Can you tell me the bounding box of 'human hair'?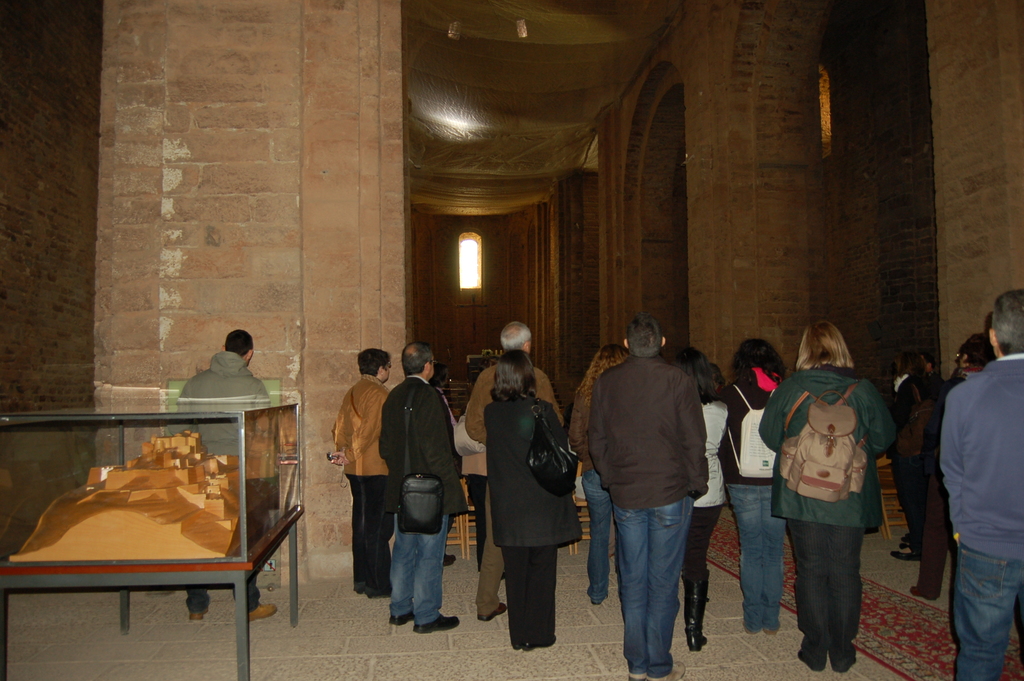
detection(963, 335, 994, 370).
